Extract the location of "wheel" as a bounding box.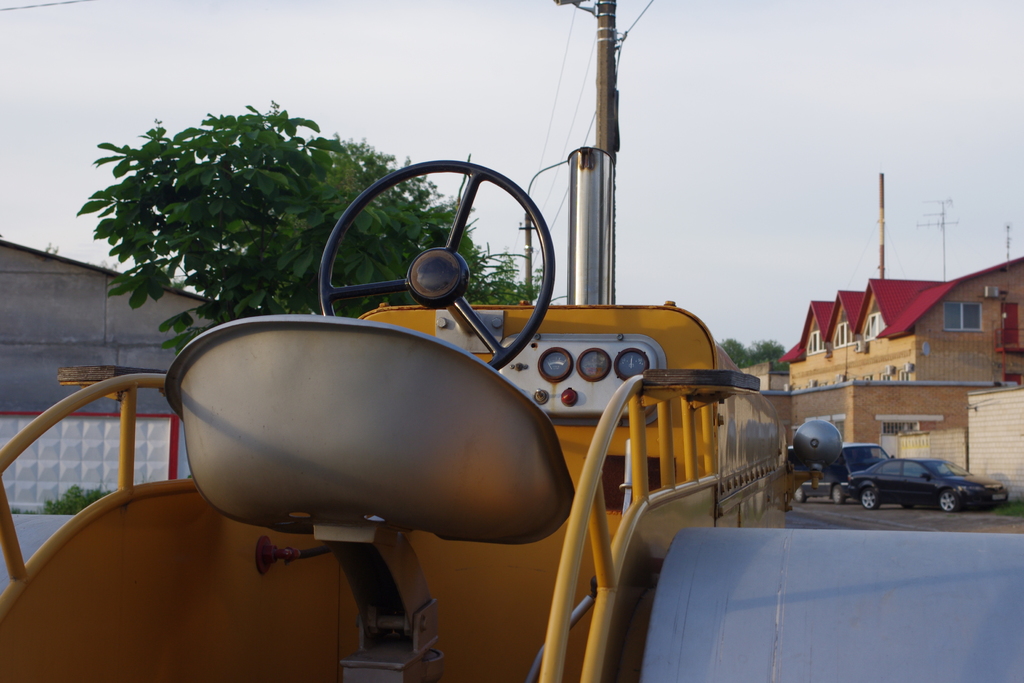
bbox=[942, 492, 955, 511].
